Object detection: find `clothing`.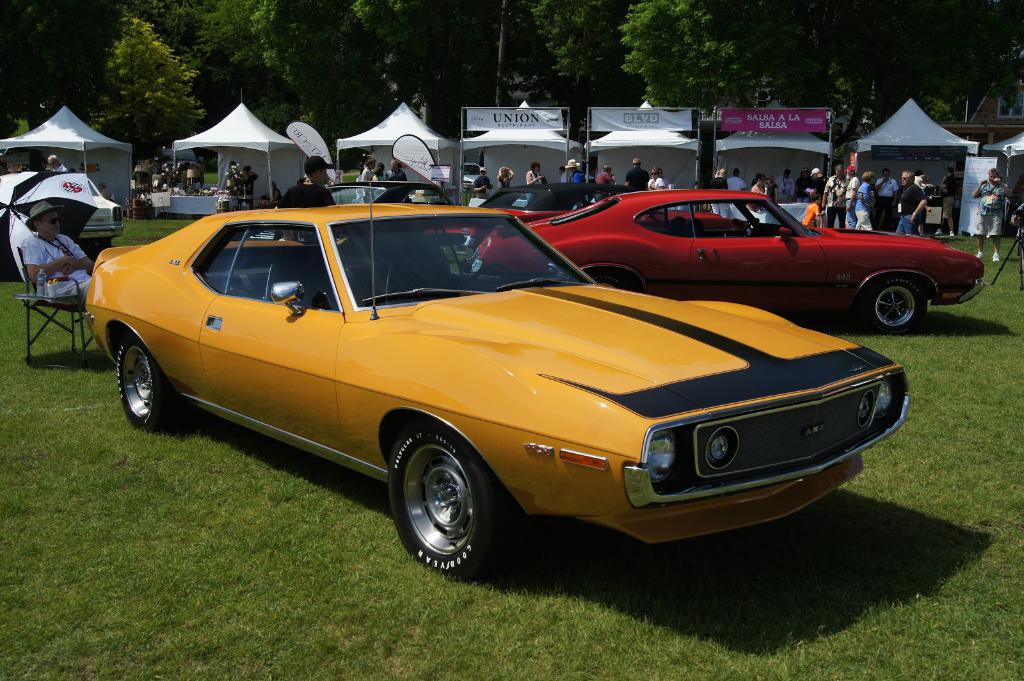
643, 177, 662, 189.
